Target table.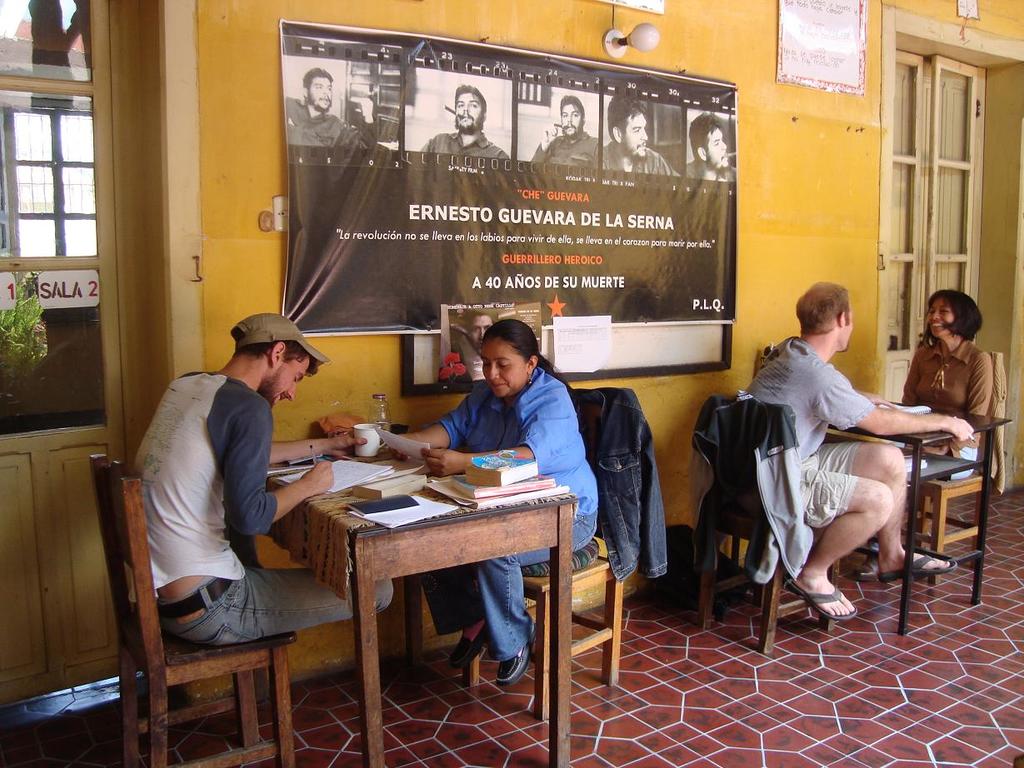
Target region: bbox=(824, 402, 1010, 626).
